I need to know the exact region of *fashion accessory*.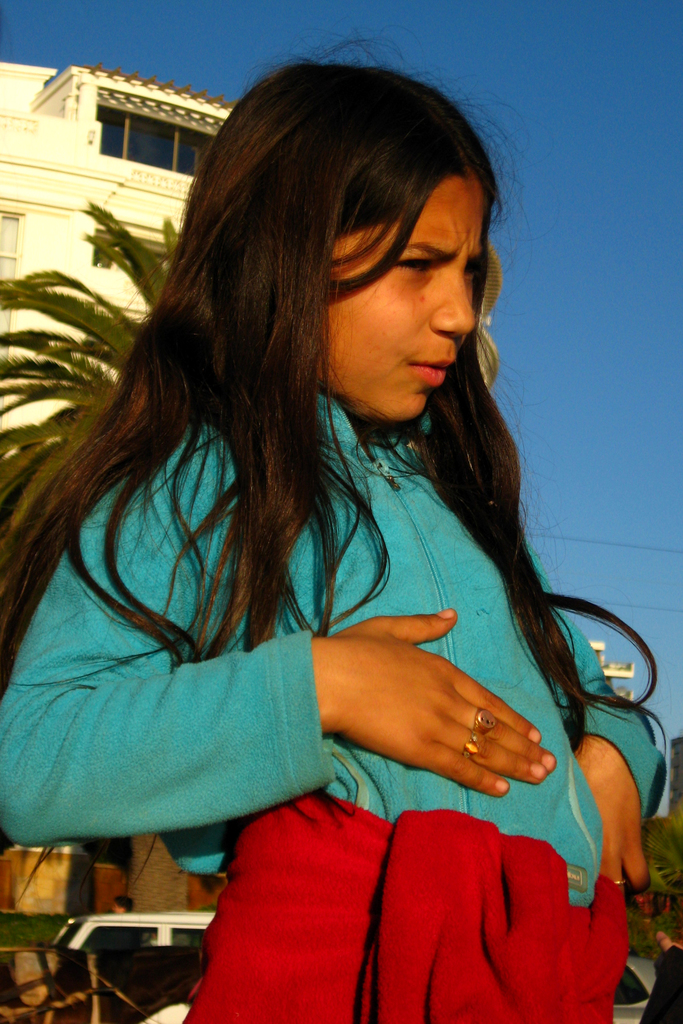
Region: (473,705,496,734).
